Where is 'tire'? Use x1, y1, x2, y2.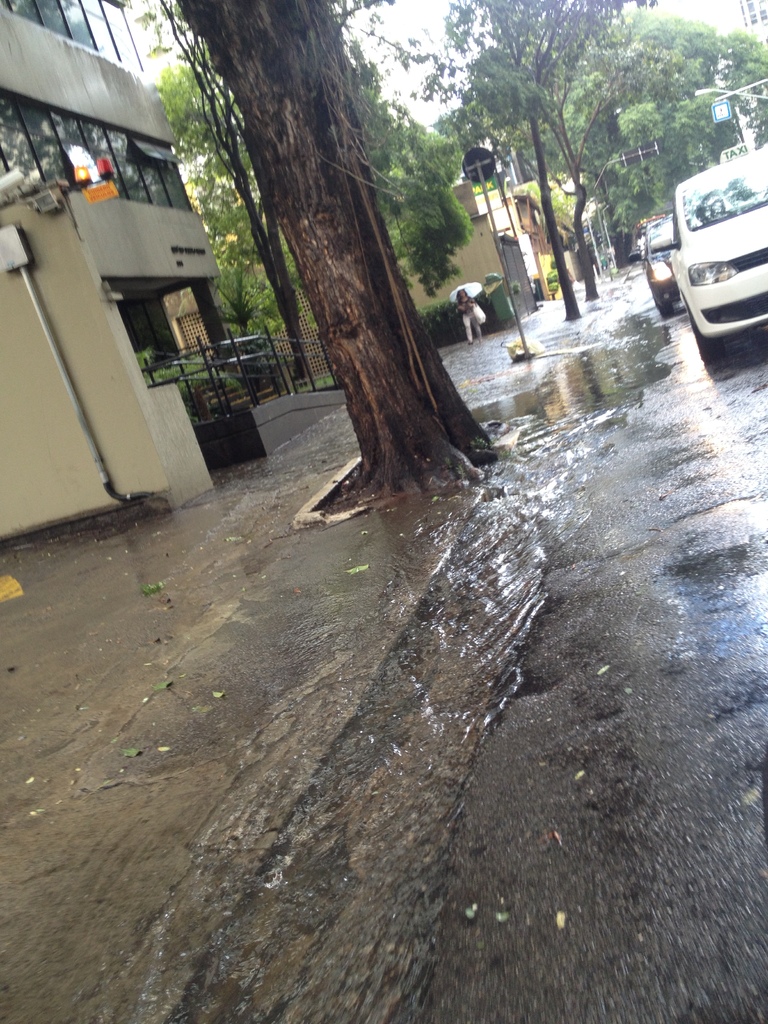
648, 274, 673, 319.
